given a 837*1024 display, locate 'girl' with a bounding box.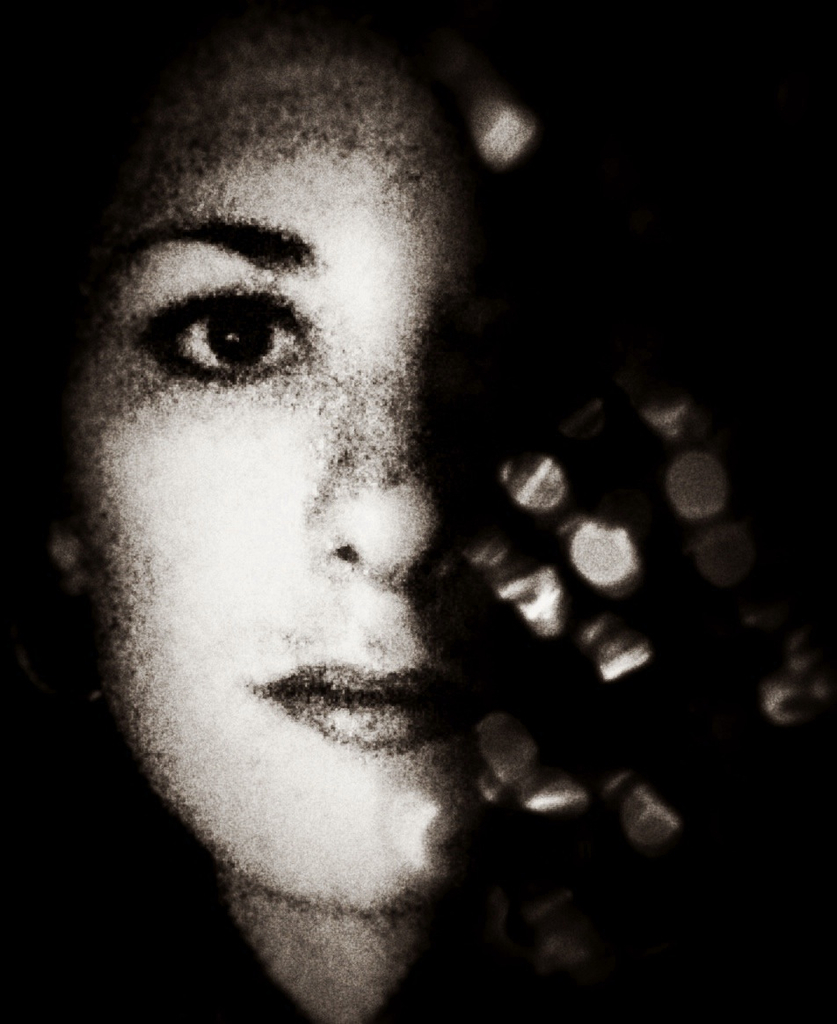
Located: box=[0, 0, 689, 1023].
